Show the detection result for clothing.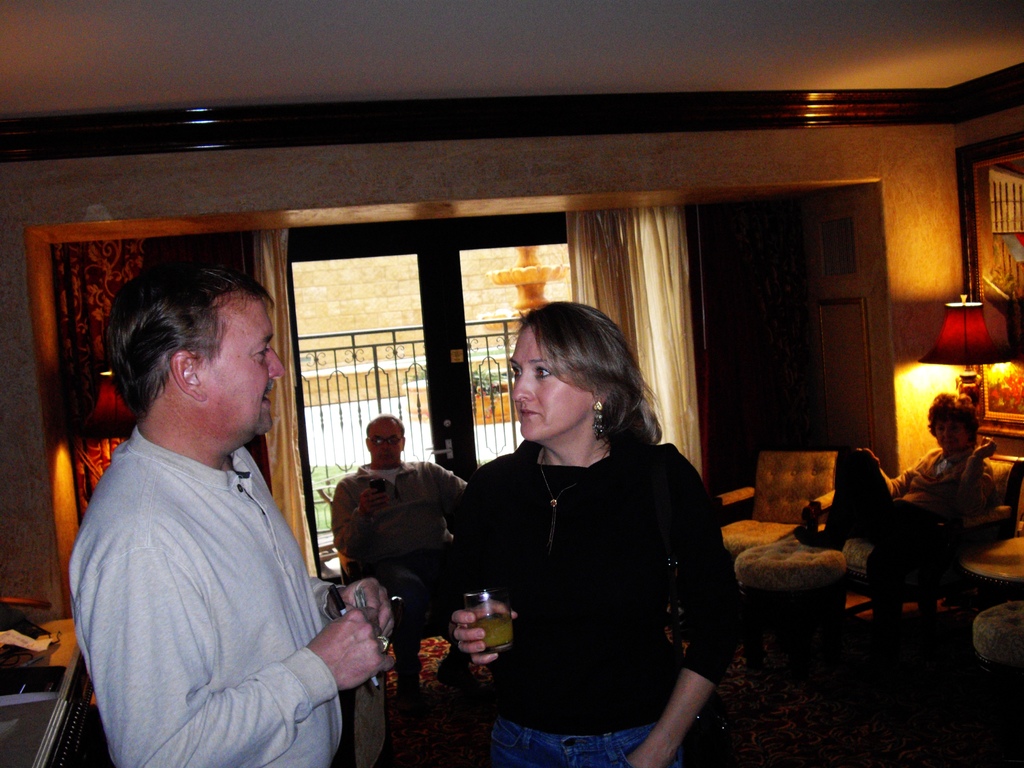
[444, 392, 722, 749].
